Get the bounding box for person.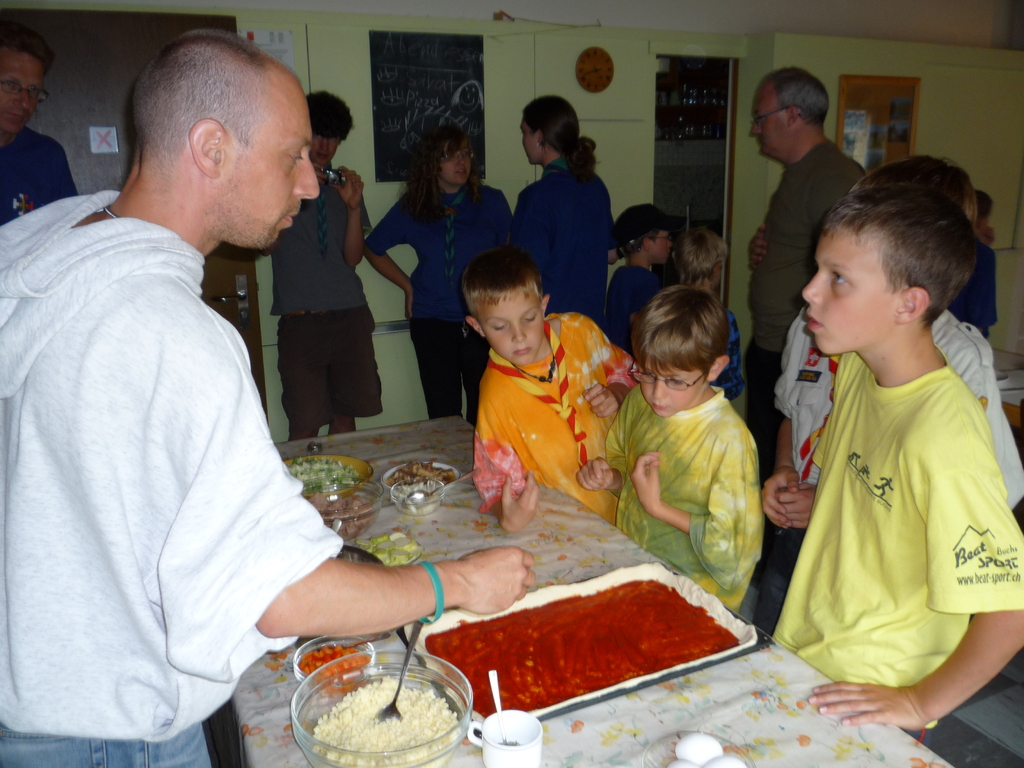
676/232/744/404.
